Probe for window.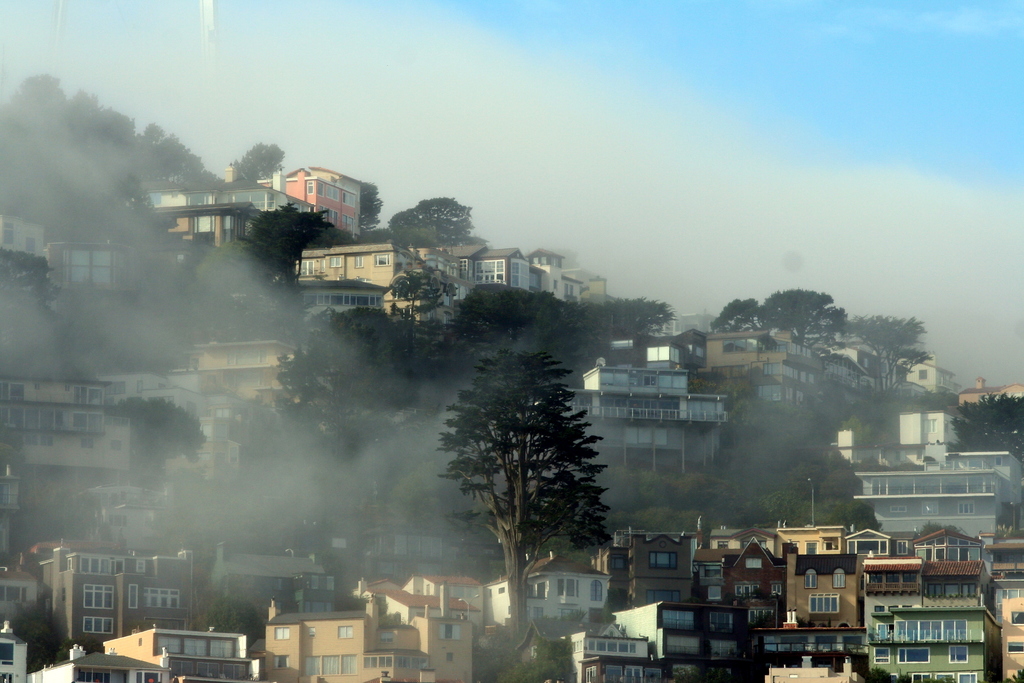
Probe result: <bbox>586, 575, 608, 606</bbox>.
